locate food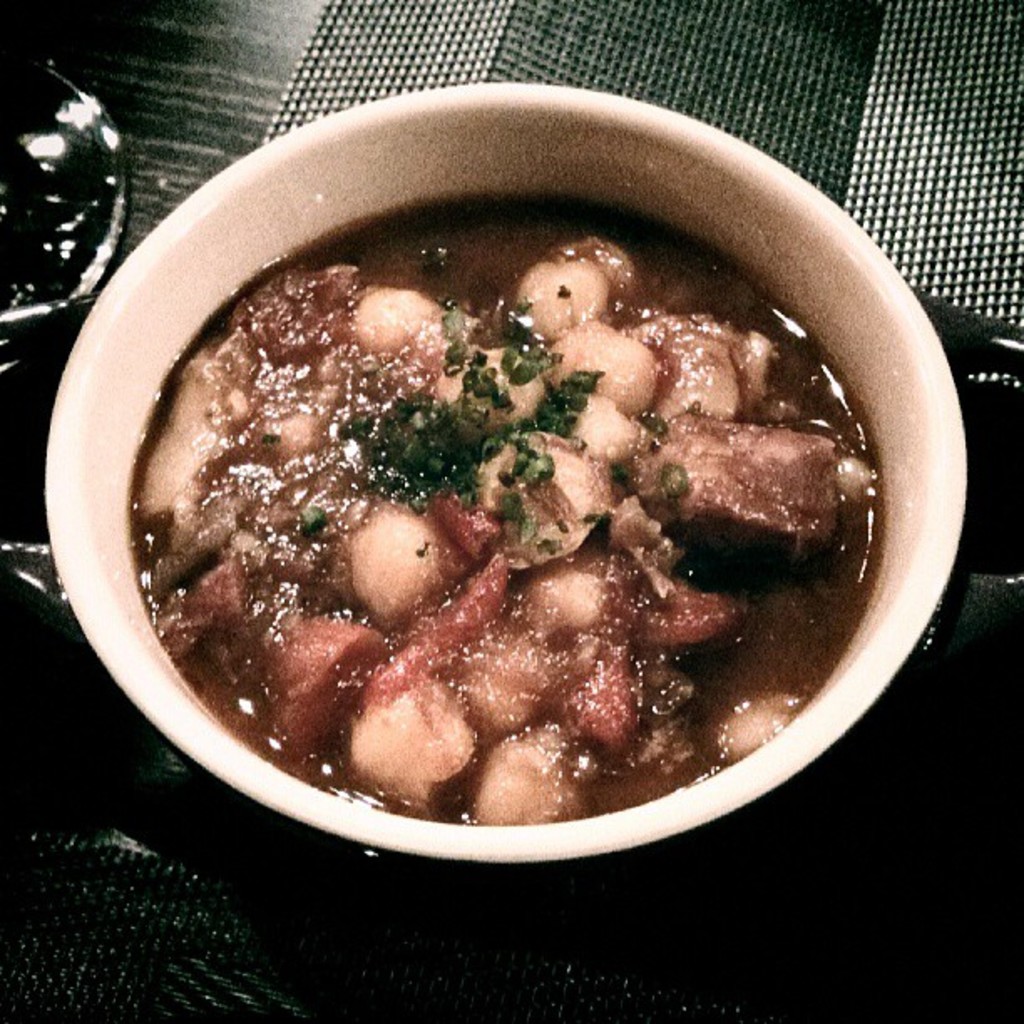
pyautogui.locateOnScreen(191, 149, 900, 770)
